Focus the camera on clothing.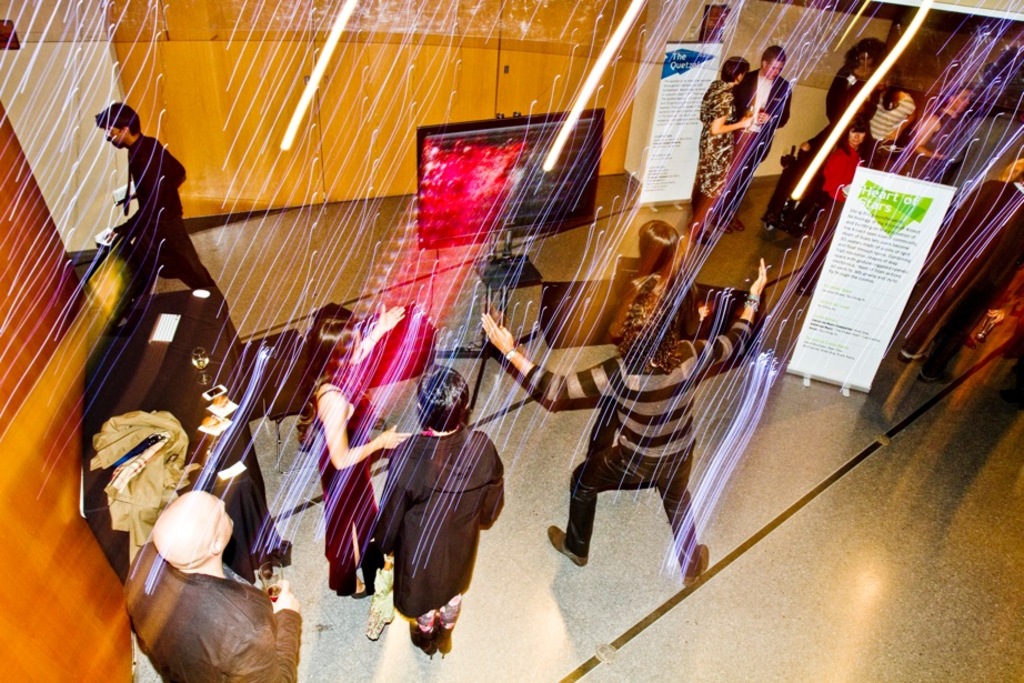
Focus region: bbox=[108, 130, 225, 307].
